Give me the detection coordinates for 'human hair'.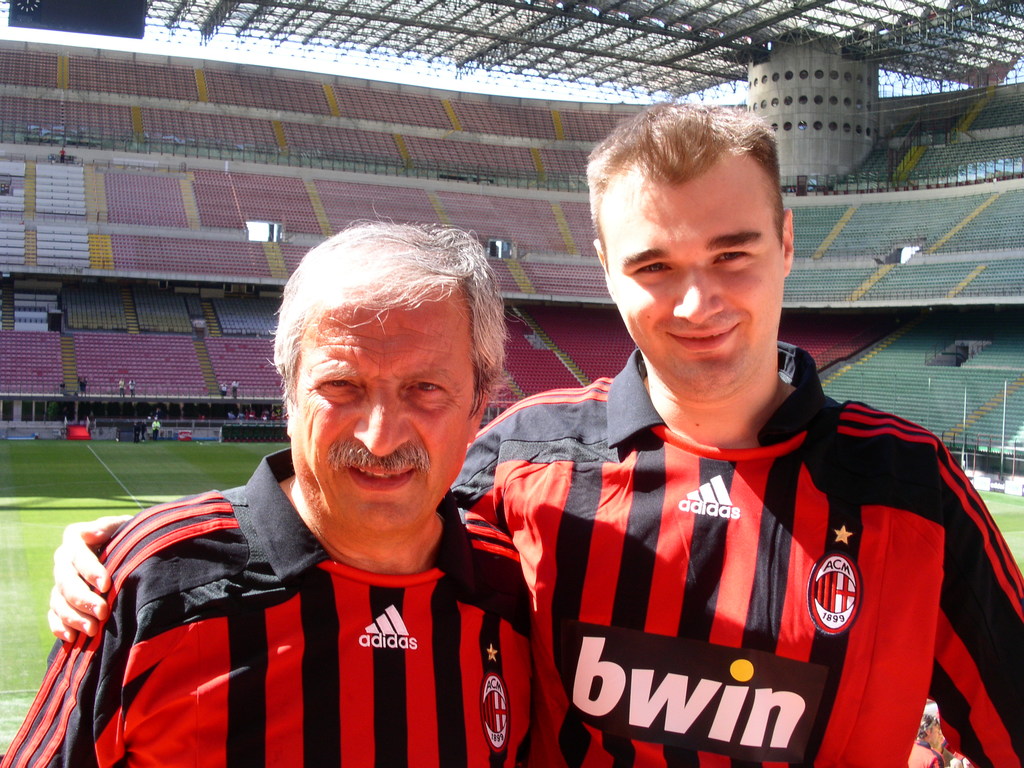
(276,217,499,456).
